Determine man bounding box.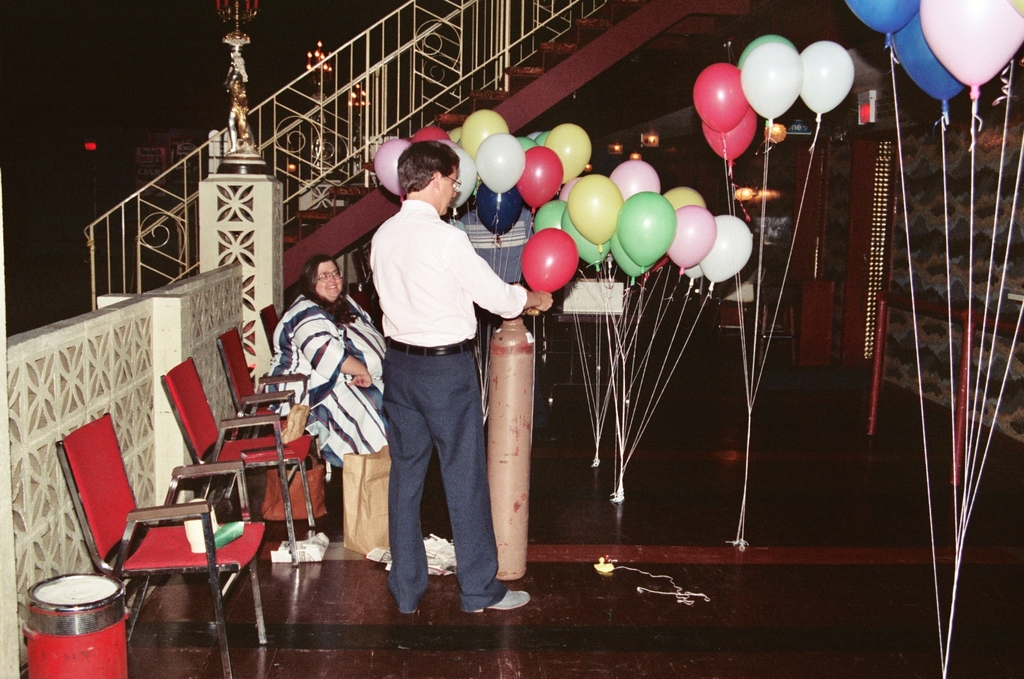
Determined: {"left": 355, "top": 138, "right": 521, "bottom": 608}.
